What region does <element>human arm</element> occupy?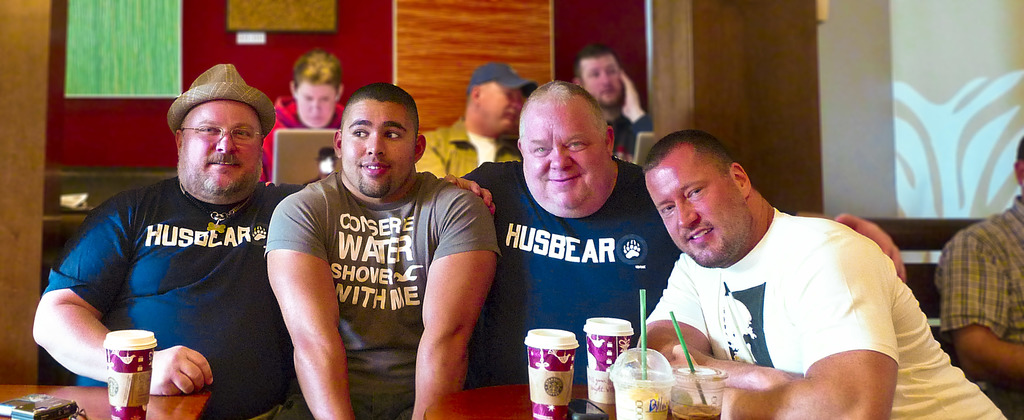
268/196/358/419.
